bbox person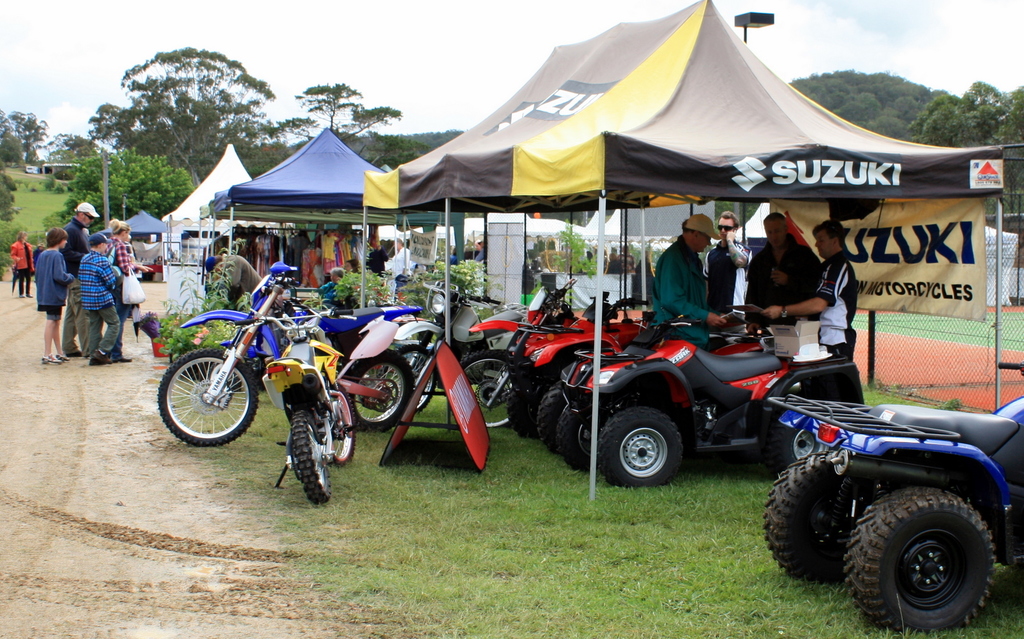
select_region(744, 214, 819, 318)
